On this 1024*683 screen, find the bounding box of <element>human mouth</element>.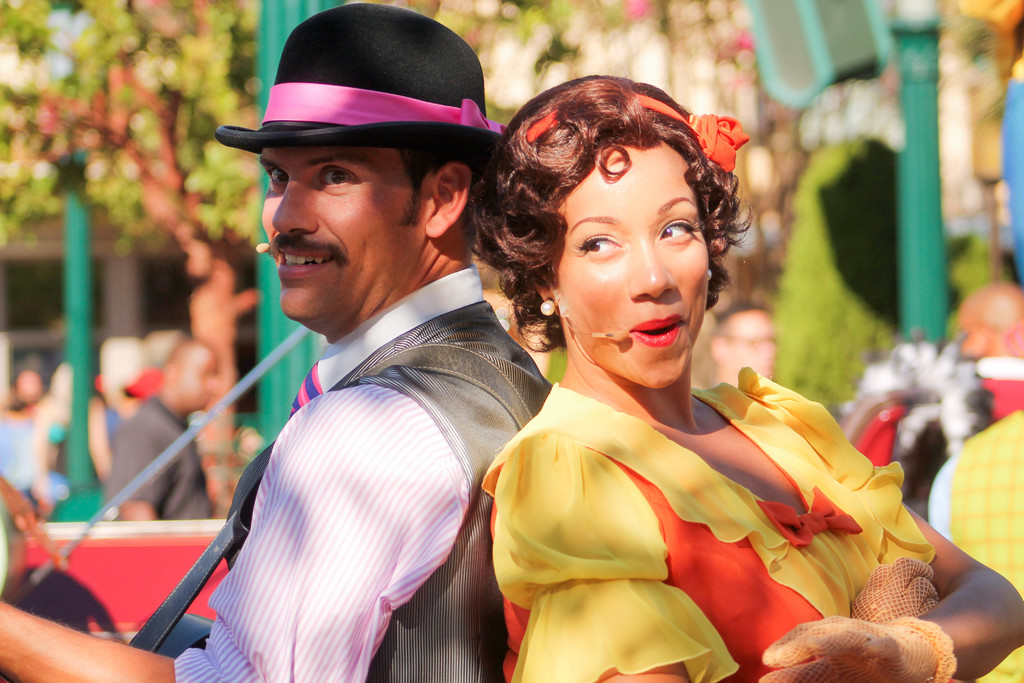
Bounding box: box=[632, 315, 684, 352].
